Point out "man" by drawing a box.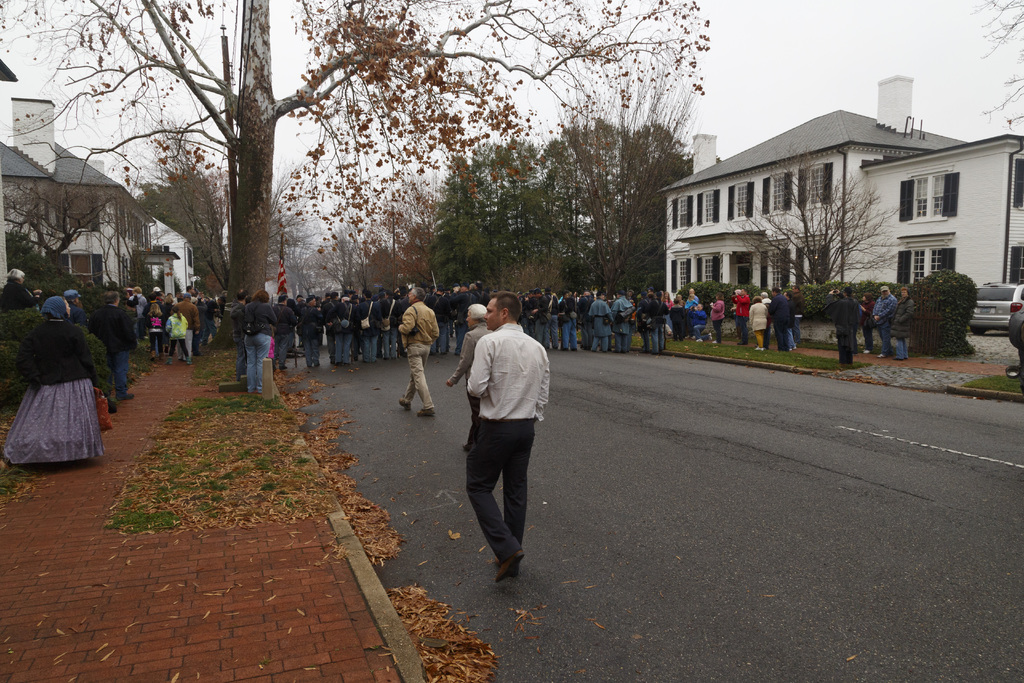
394,288,439,413.
